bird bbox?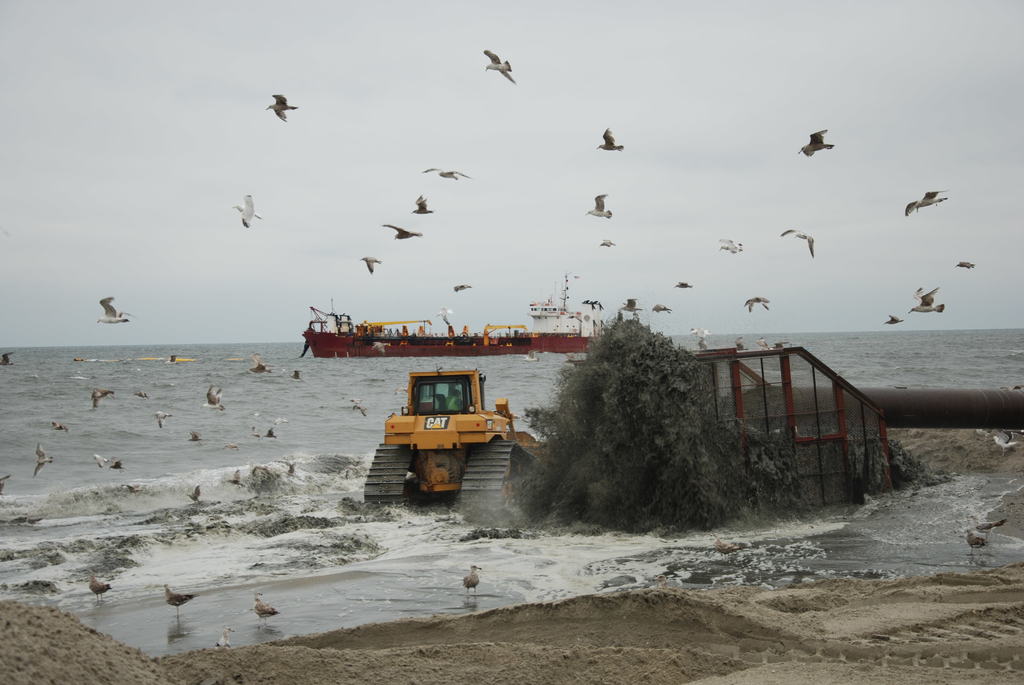
(257,597,280,625)
